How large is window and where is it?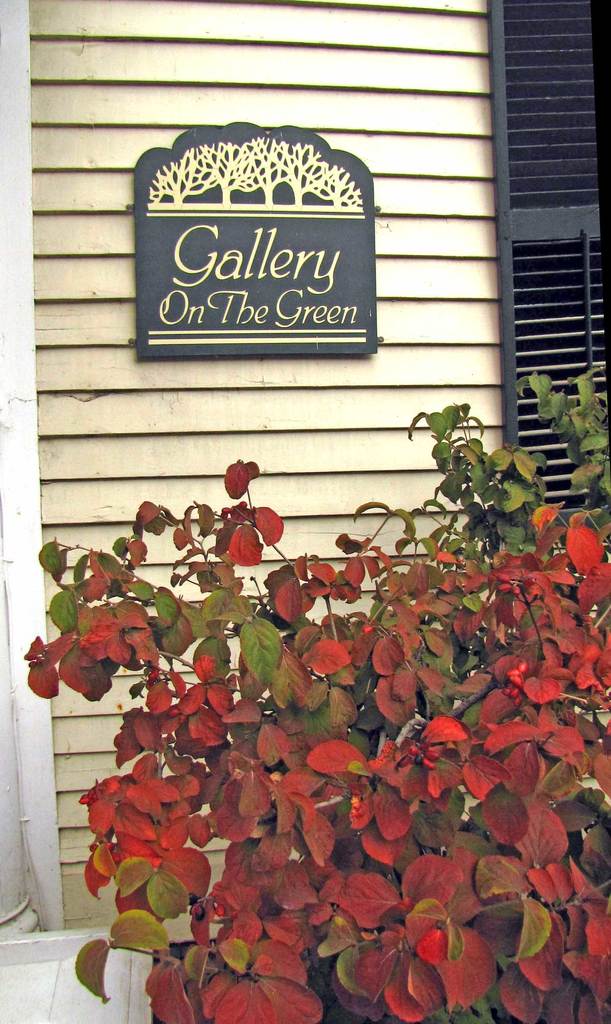
Bounding box: (left=0, top=0, right=610, bottom=951).
